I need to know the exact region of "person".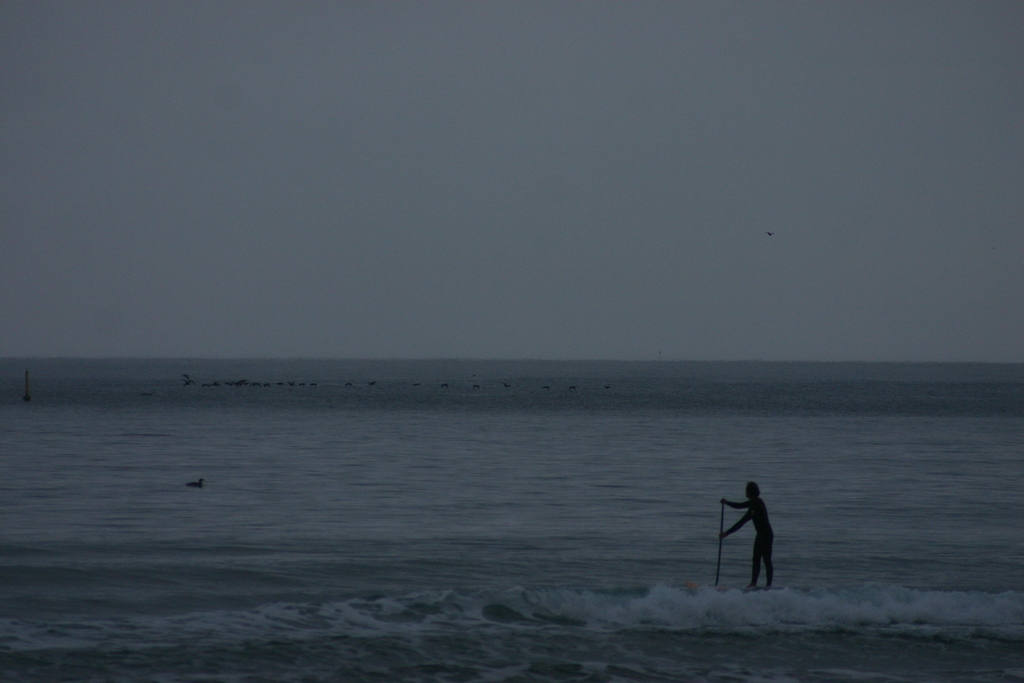
Region: Rect(719, 484, 776, 589).
